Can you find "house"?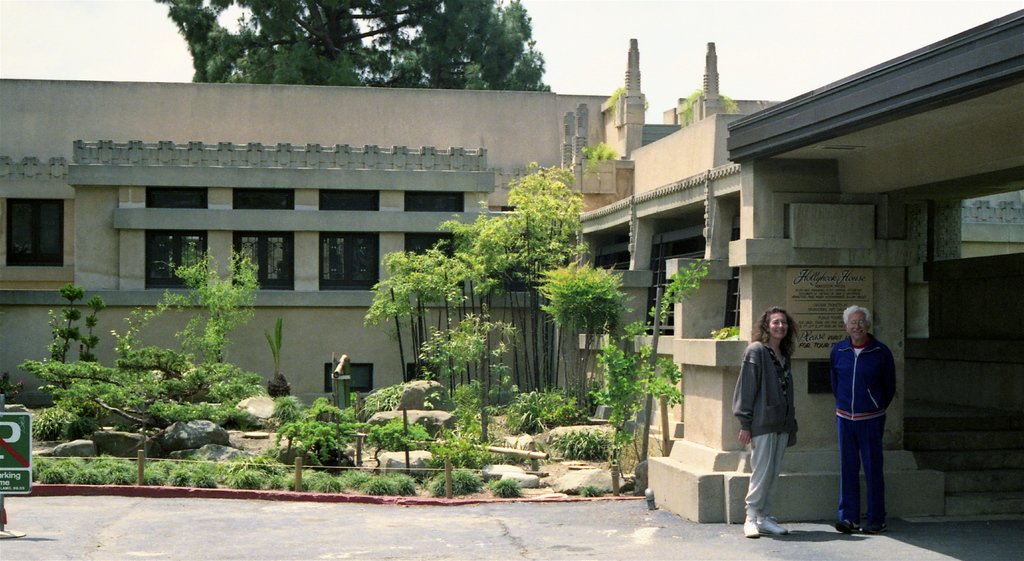
Yes, bounding box: Rect(548, 3, 1023, 527).
